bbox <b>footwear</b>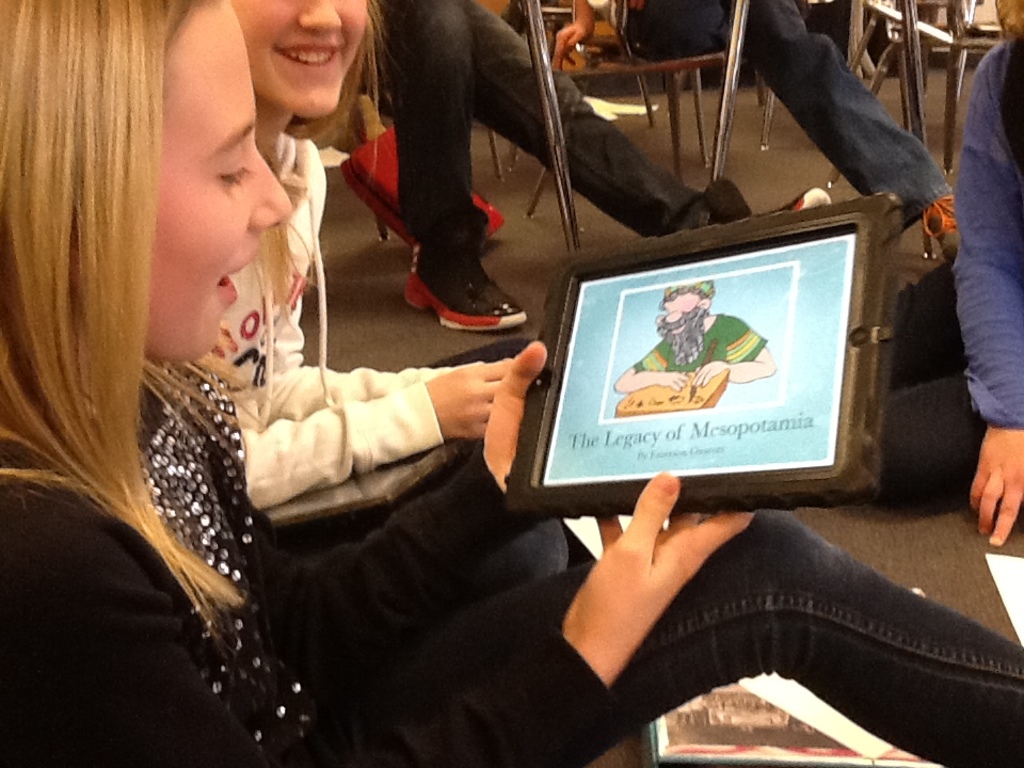
bbox=(923, 190, 969, 266)
